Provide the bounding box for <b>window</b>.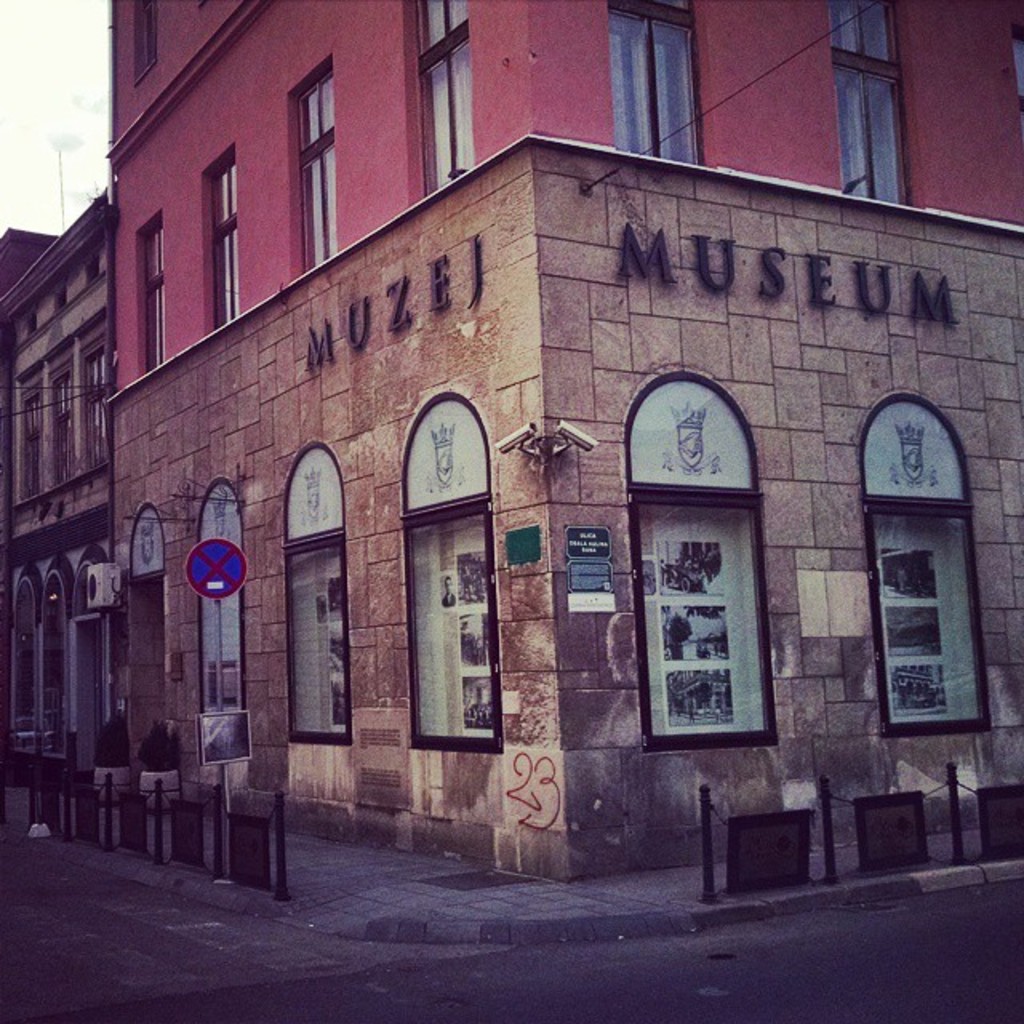
[x1=627, y1=366, x2=782, y2=755].
